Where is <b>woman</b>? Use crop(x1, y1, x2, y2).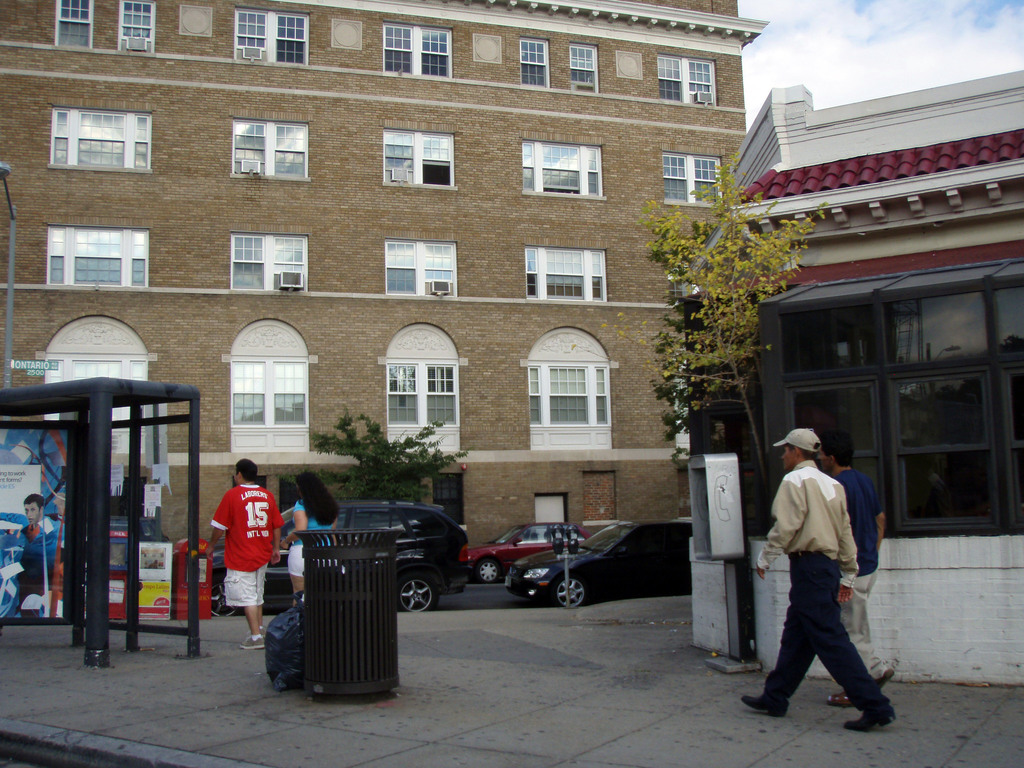
crop(282, 468, 342, 604).
